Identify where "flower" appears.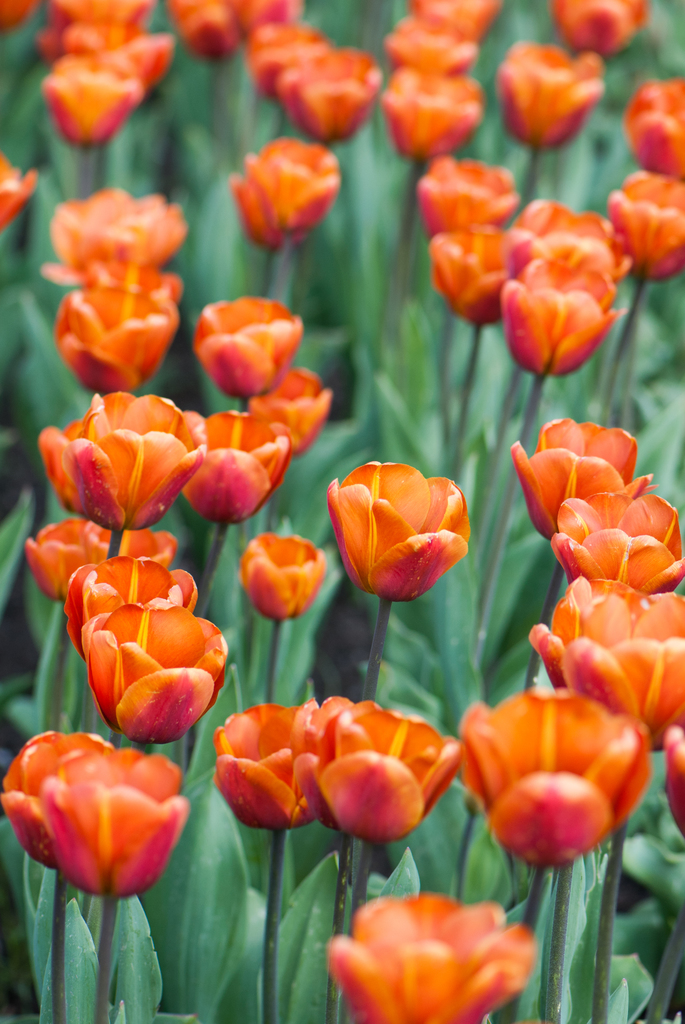
Appears at (0, 725, 107, 865).
